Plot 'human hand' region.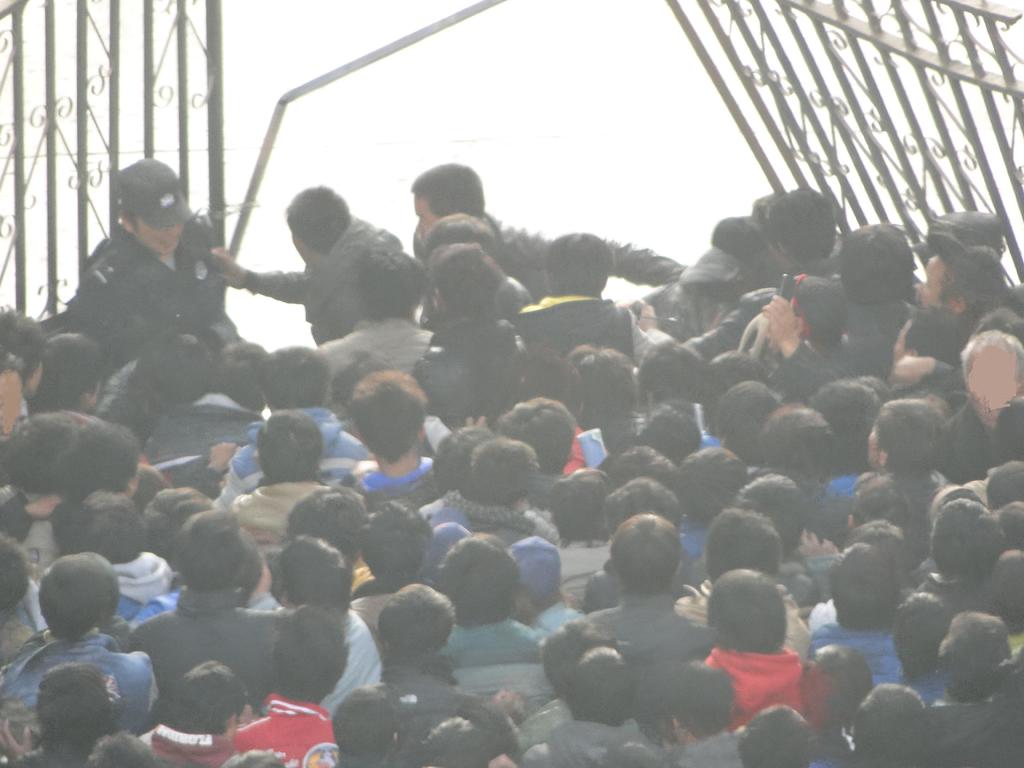
Plotted at <bbox>20, 492, 68, 520</bbox>.
